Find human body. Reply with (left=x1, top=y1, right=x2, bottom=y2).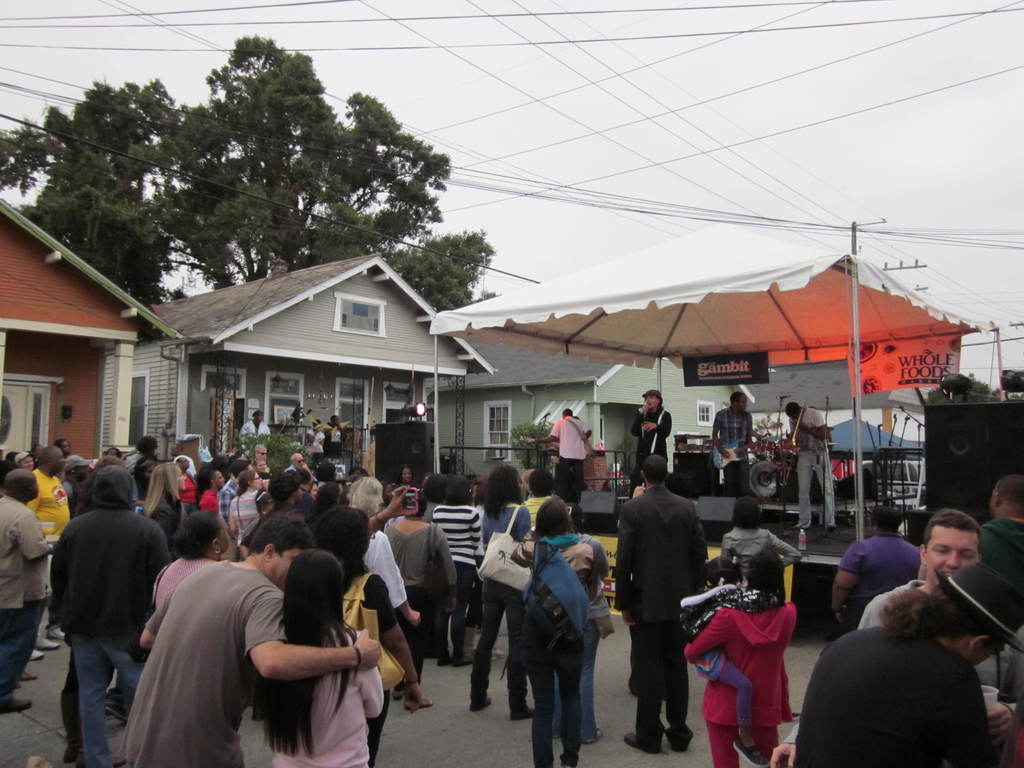
(left=794, top=562, right=1020, bottom=765).
